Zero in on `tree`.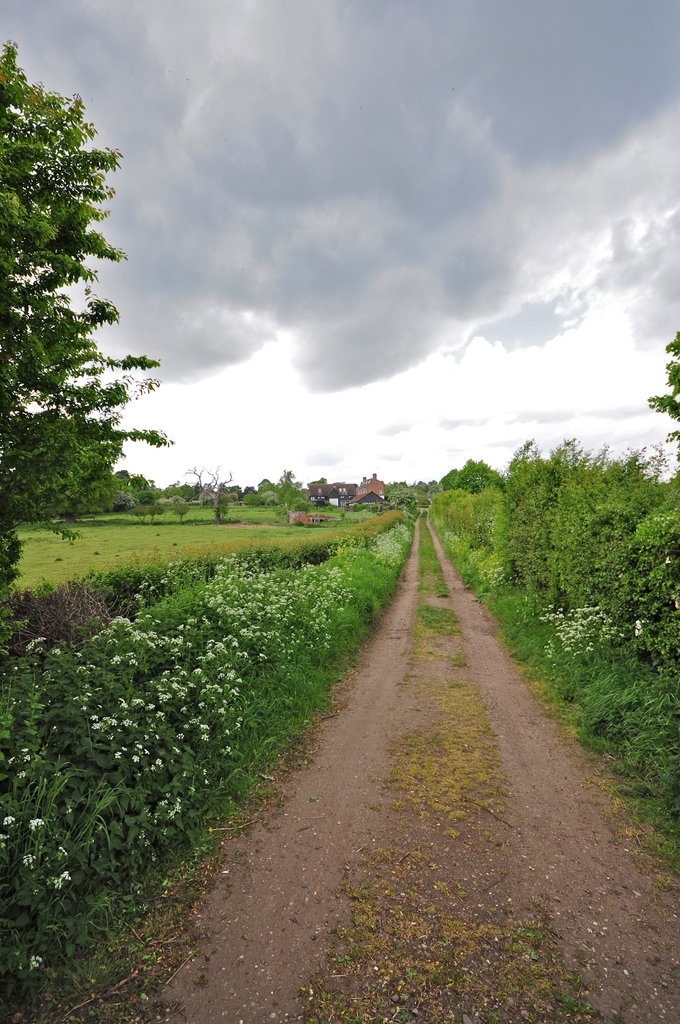
Zeroed in: l=257, t=483, r=277, b=506.
